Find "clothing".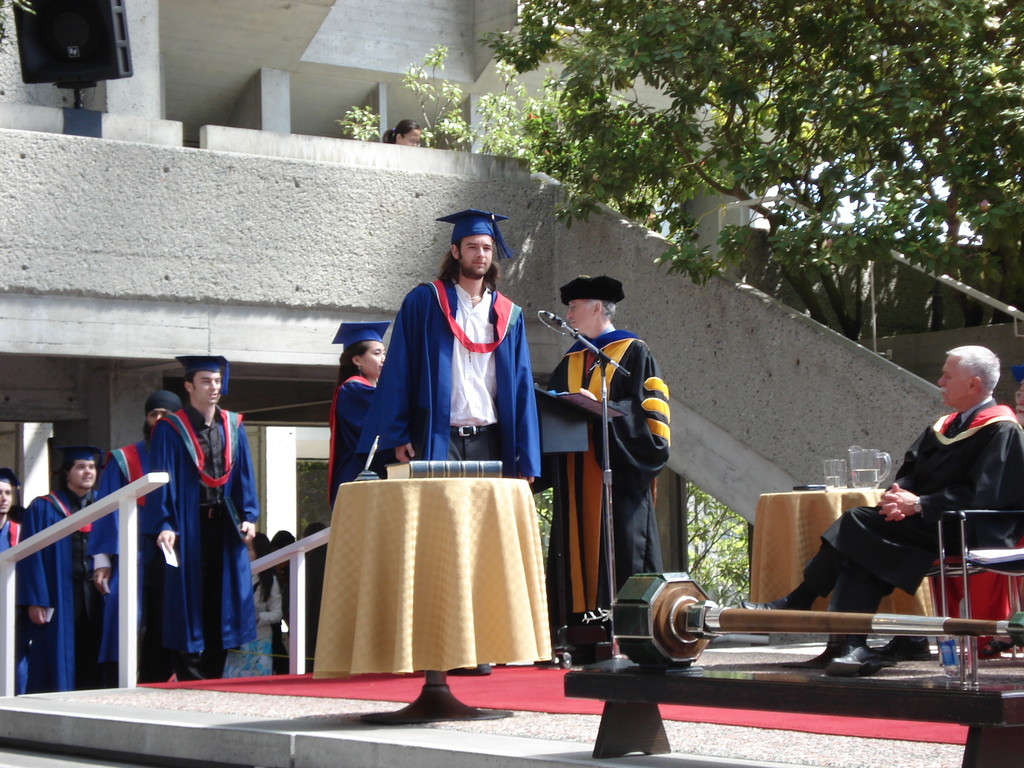
box=[801, 396, 1023, 620].
